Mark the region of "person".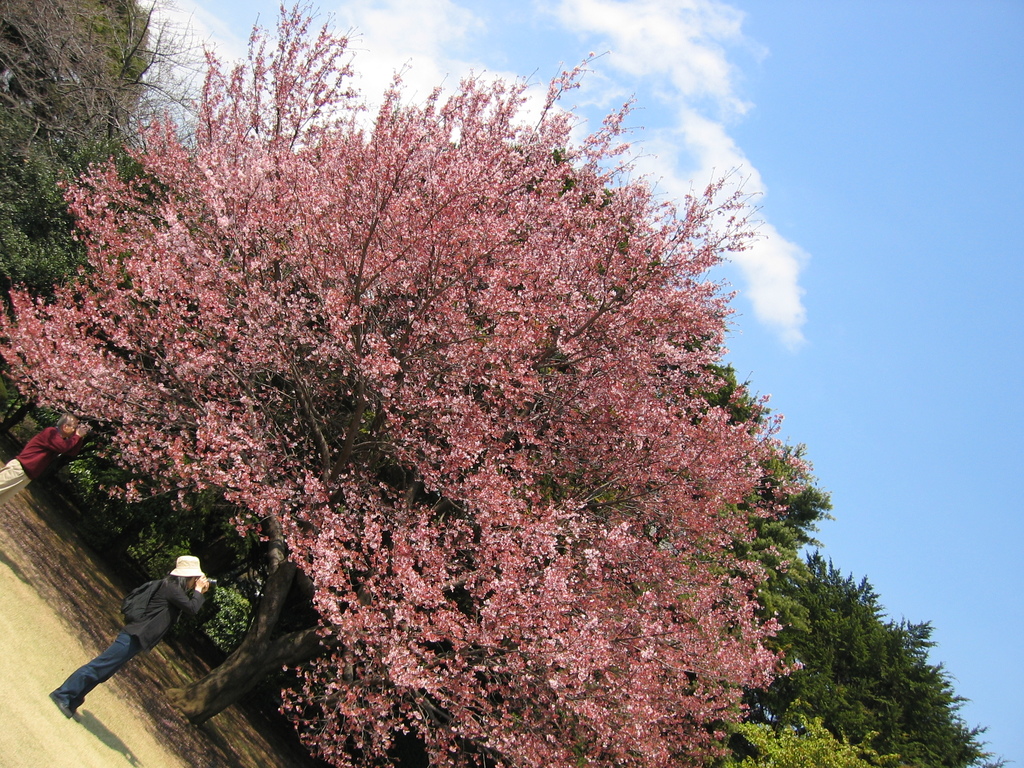
Region: {"left": 56, "top": 538, "right": 216, "bottom": 721}.
